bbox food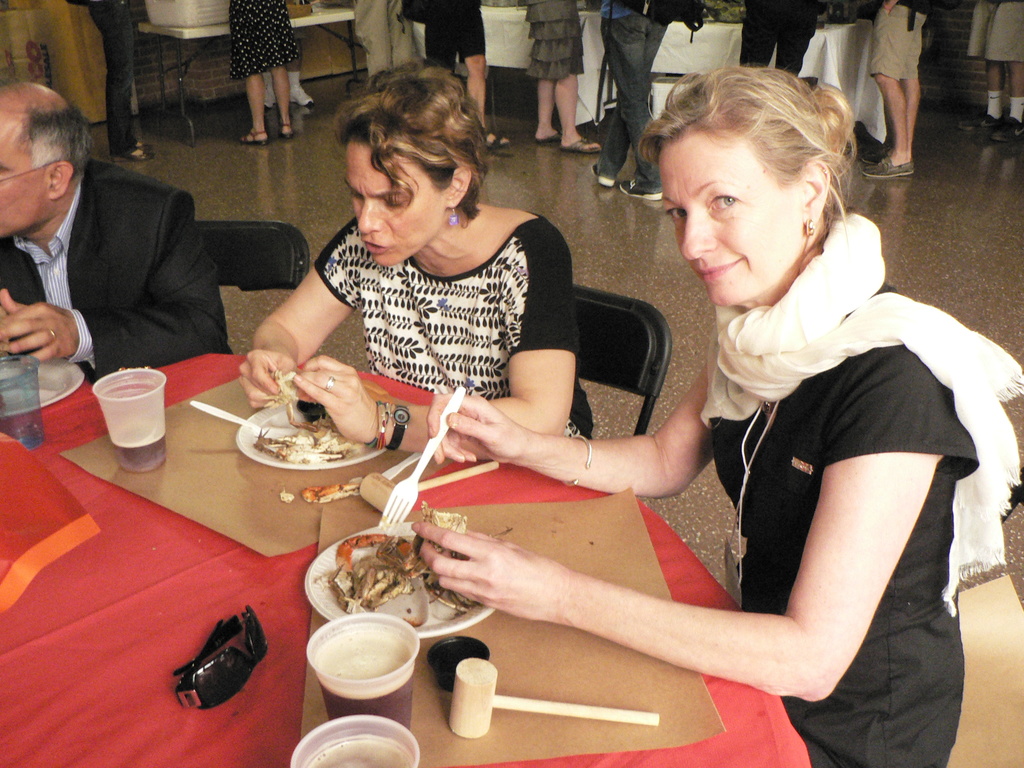
l=280, t=479, r=362, b=506
